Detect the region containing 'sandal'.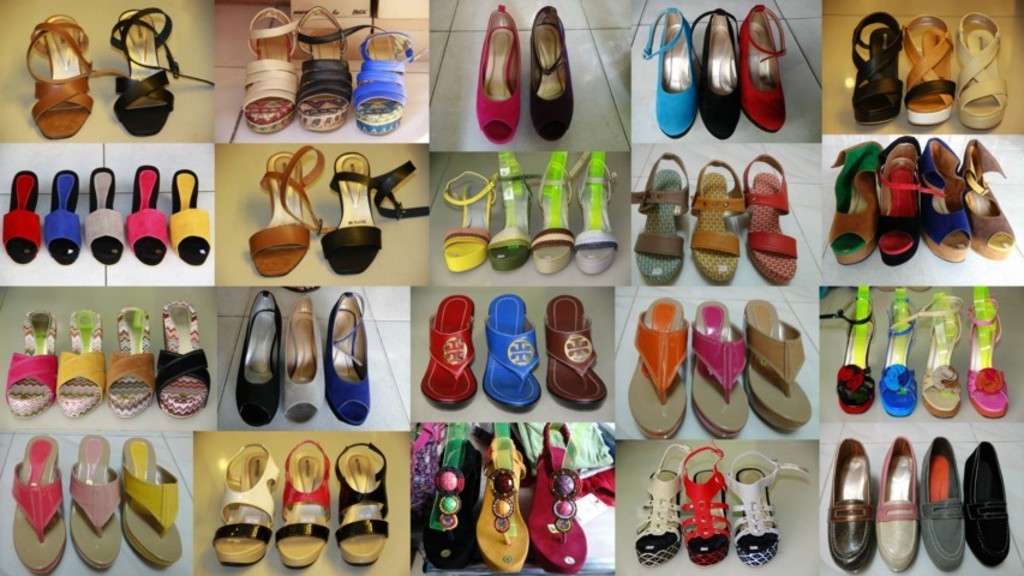
rect(868, 136, 928, 260).
